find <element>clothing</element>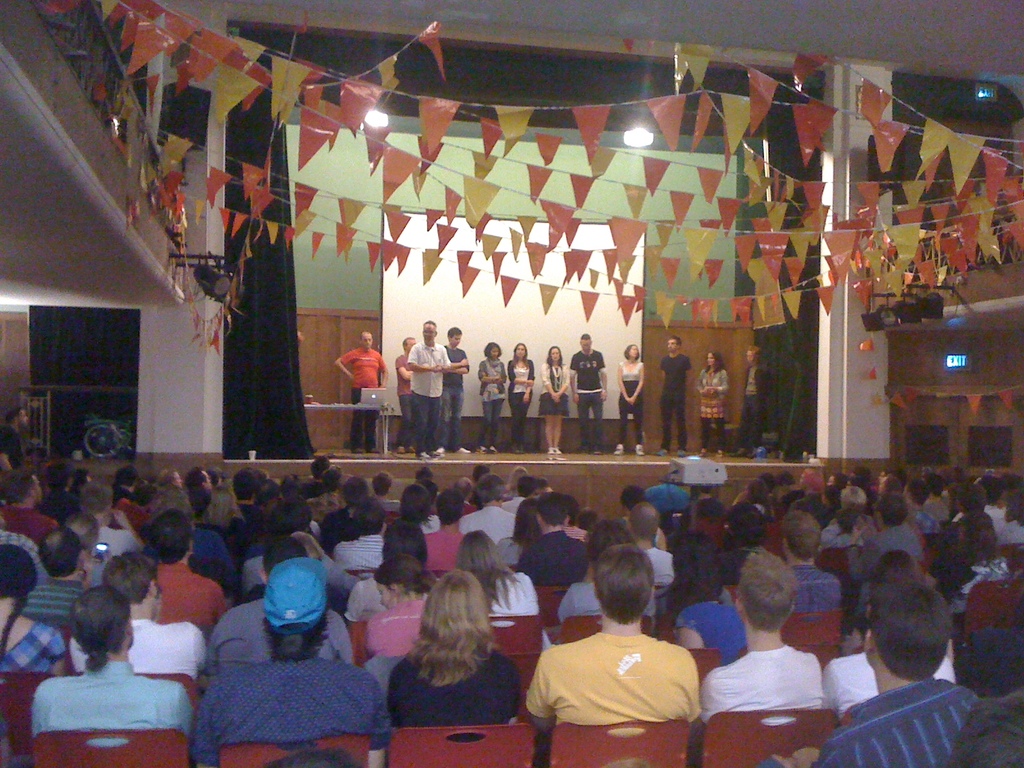
box=[568, 349, 604, 445]
